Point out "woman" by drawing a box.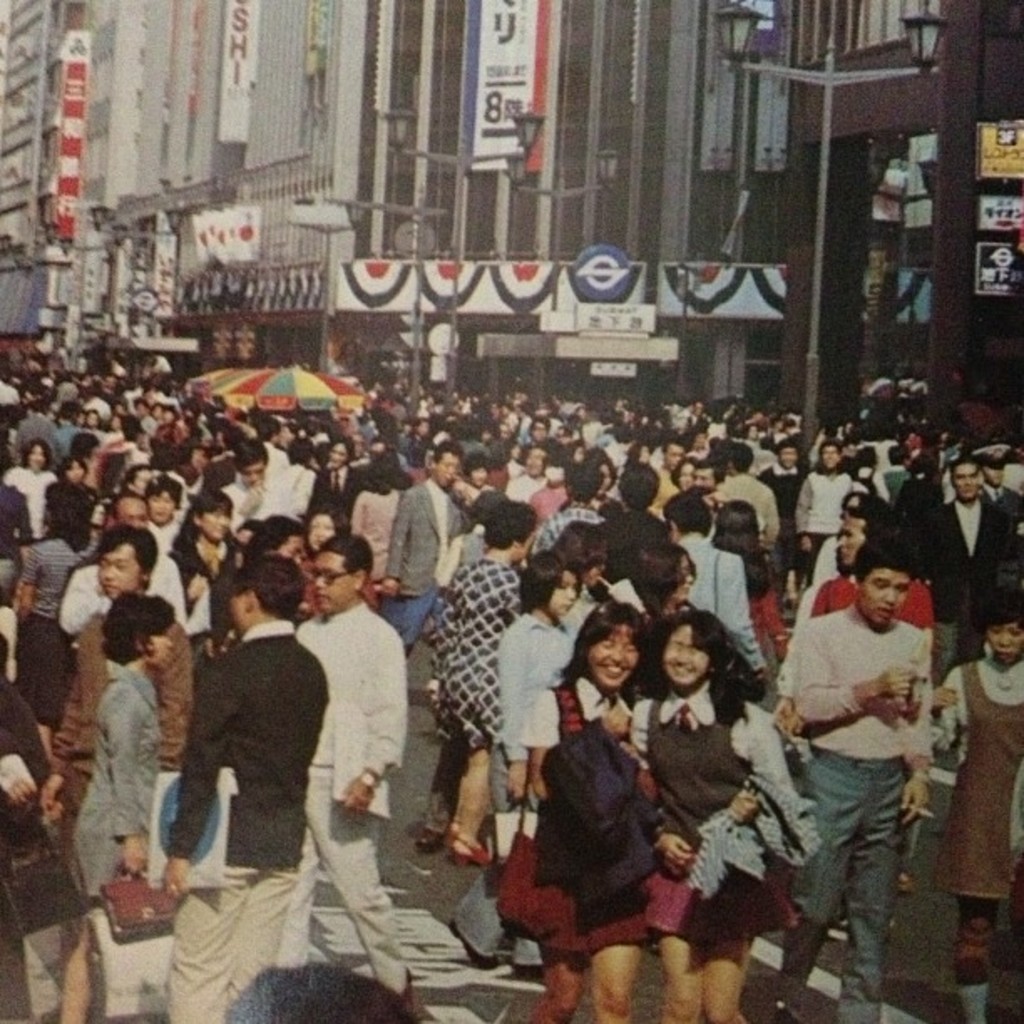
locate(925, 589, 1022, 1022).
